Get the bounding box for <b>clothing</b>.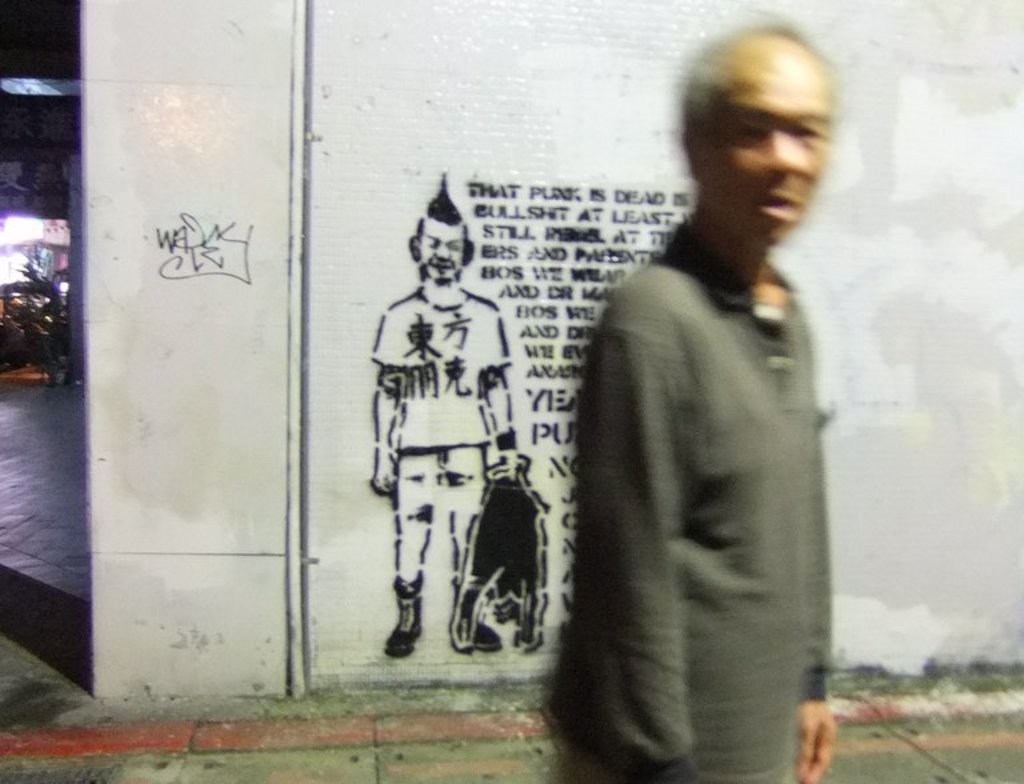
crop(537, 217, 836, 783).
